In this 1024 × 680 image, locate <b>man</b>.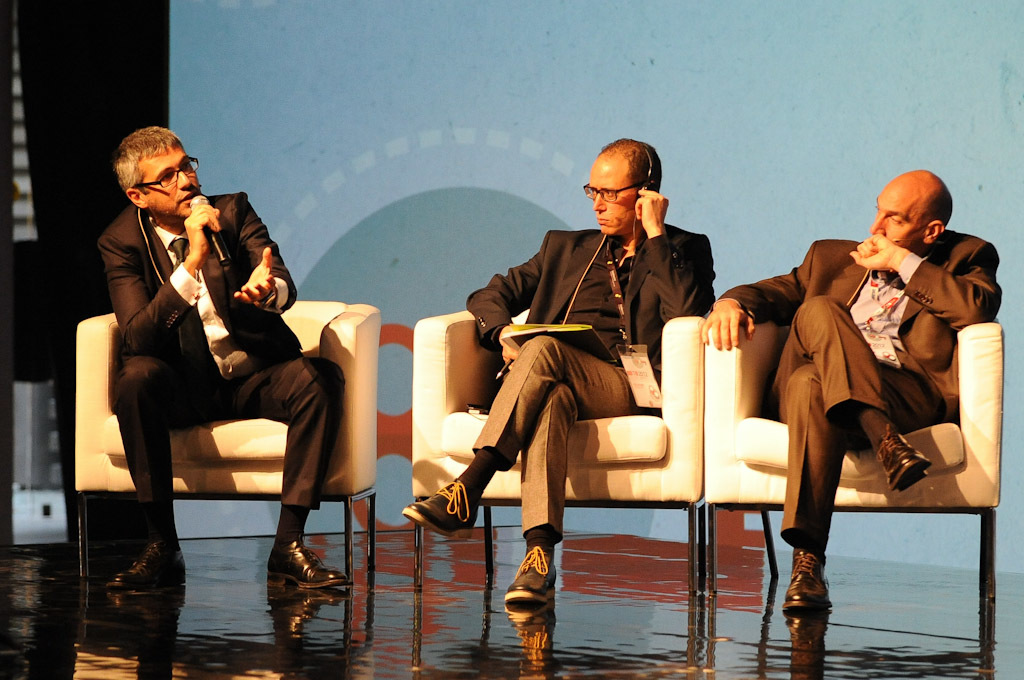
Bounding box: BBox(85, 126, 346, 596).
